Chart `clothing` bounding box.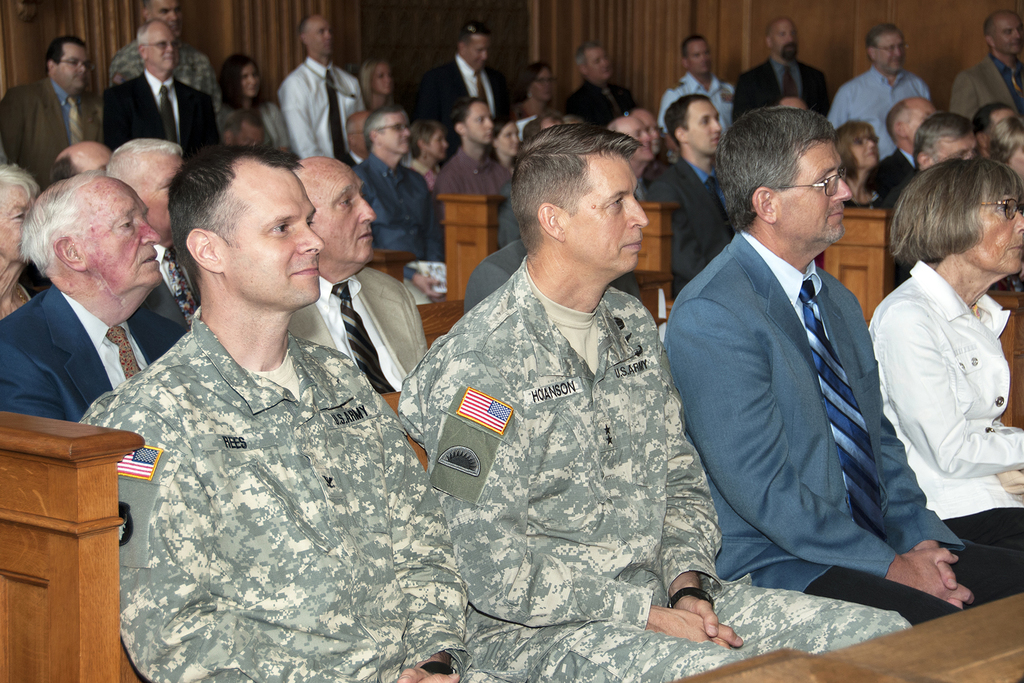
Charted: [x1=839, y1=179, x2=914, y2=214].
